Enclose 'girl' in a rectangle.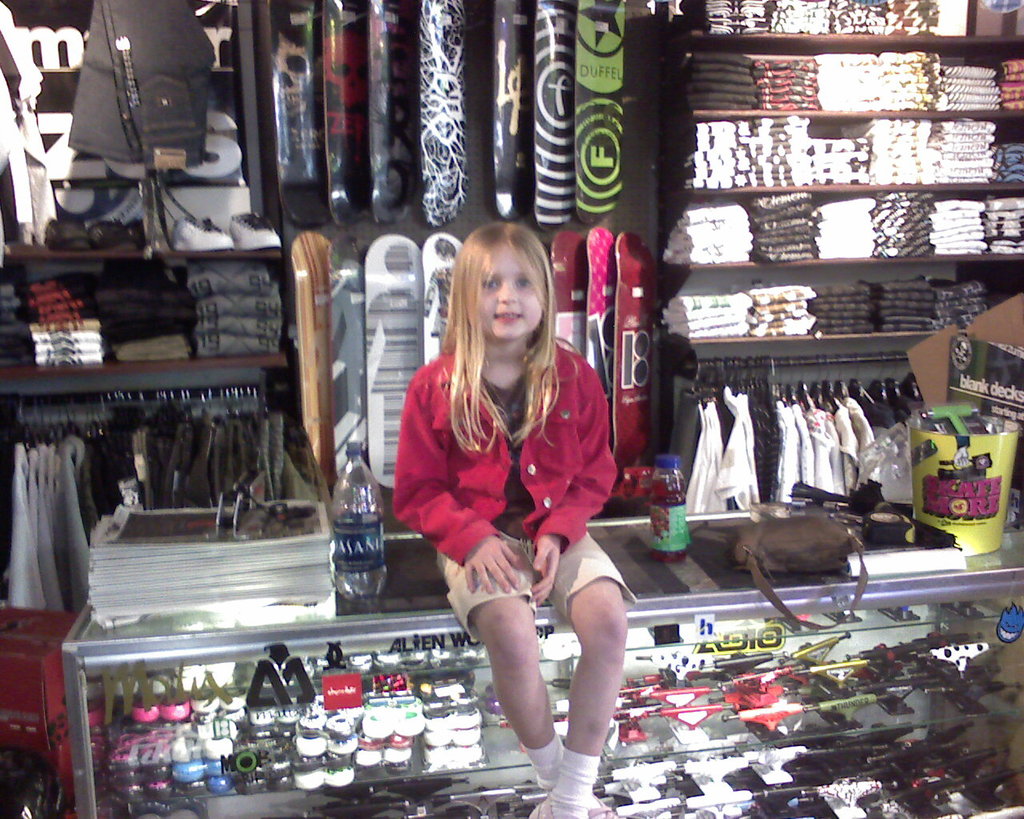
bbox=(394, 221, 636, 818).
